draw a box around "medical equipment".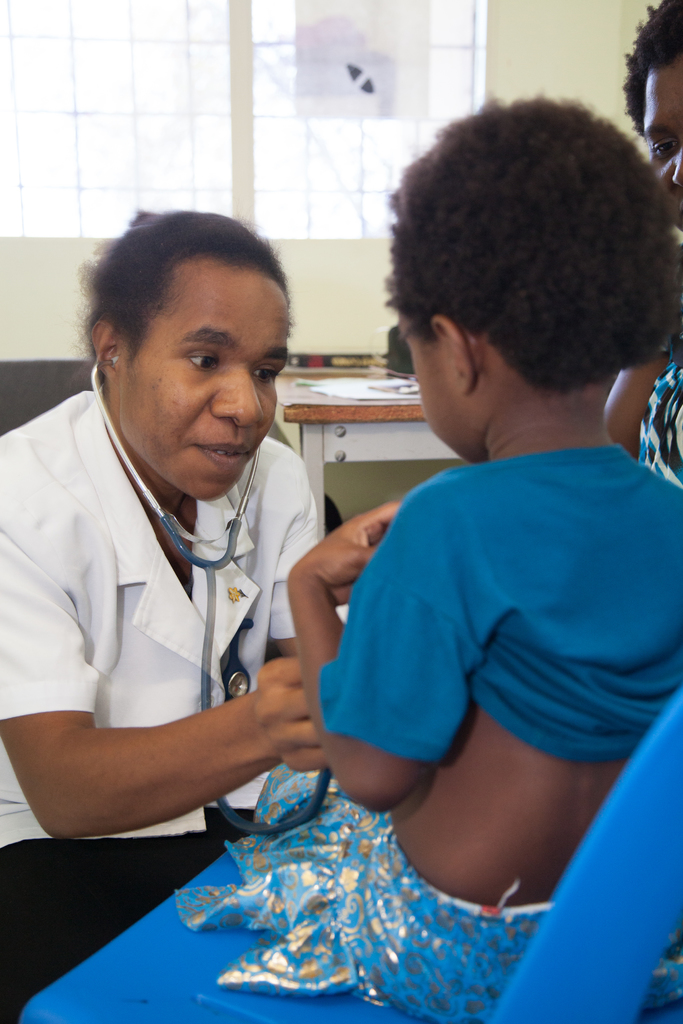
14 690 682 1023.
